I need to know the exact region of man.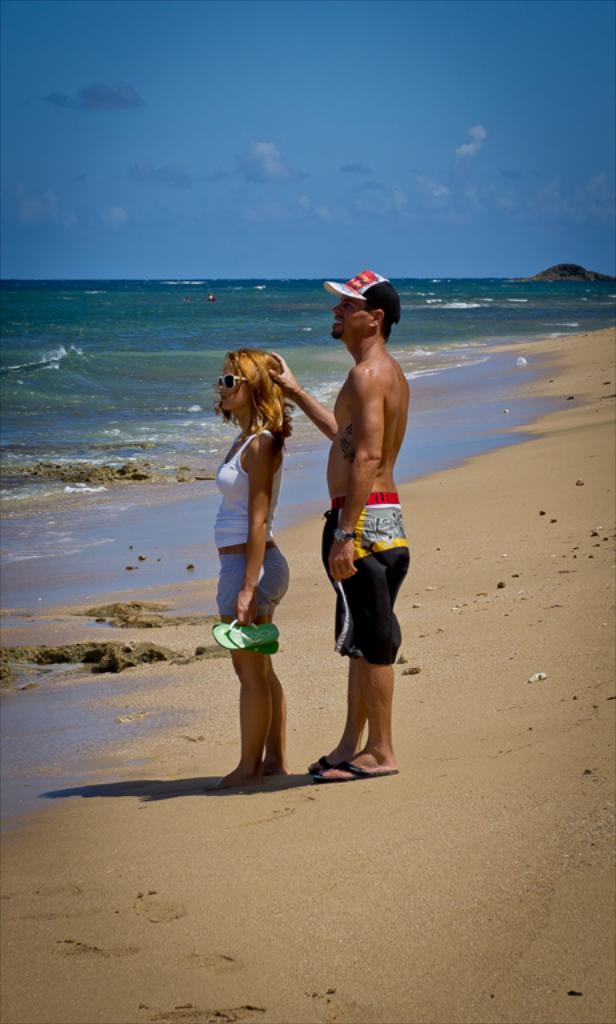
Region: 263, 268, 421, 773.
